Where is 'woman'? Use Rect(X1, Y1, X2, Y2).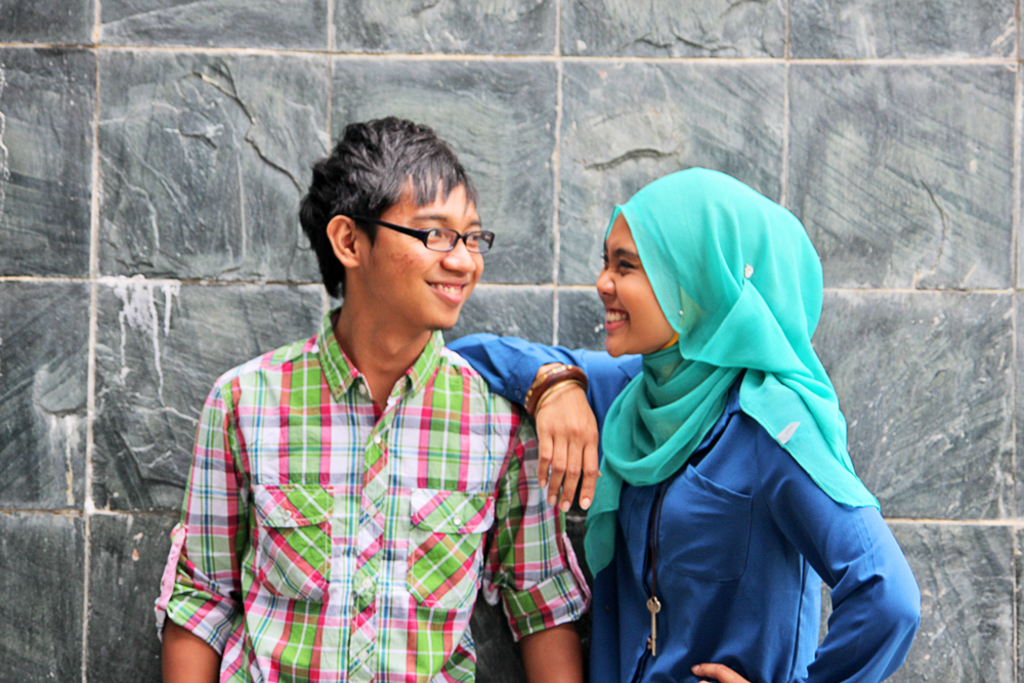
Rect(372, 166, 823, 675).
